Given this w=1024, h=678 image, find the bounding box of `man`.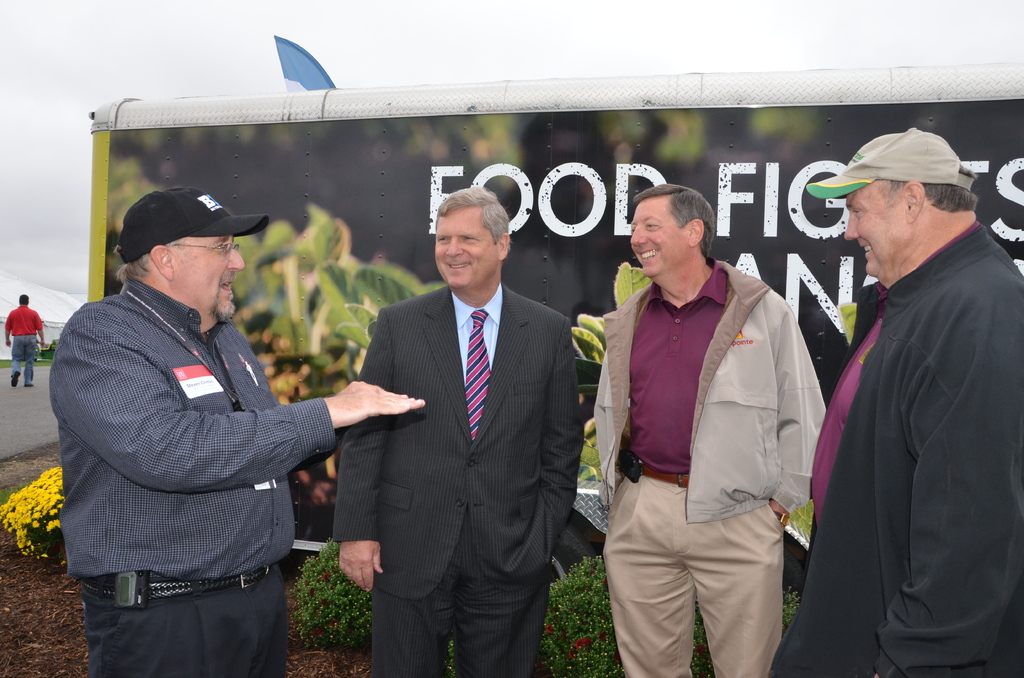
BBox(331, 181, 578, 677).
